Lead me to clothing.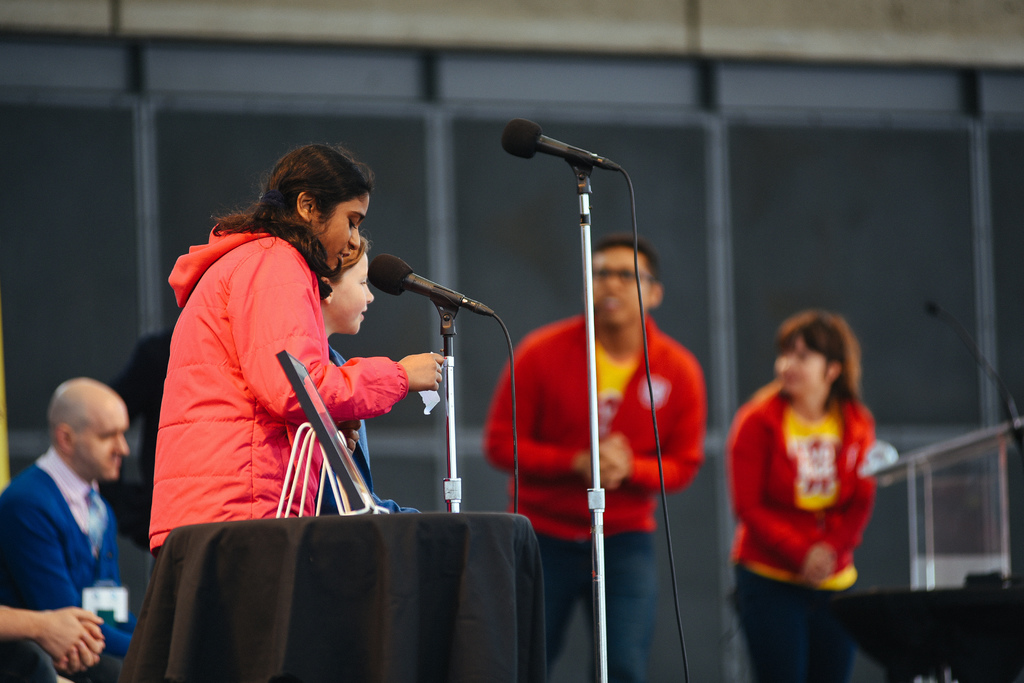
Lead to [151,188,440,558].
